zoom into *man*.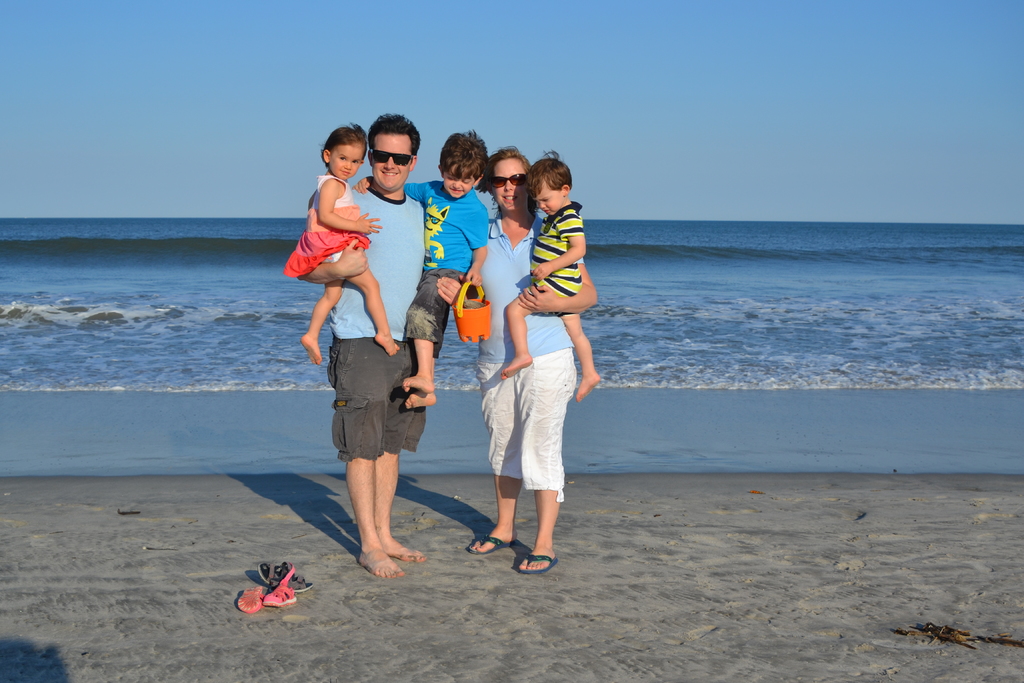
Zoom target: BBox(493, 145, 600, 400).
